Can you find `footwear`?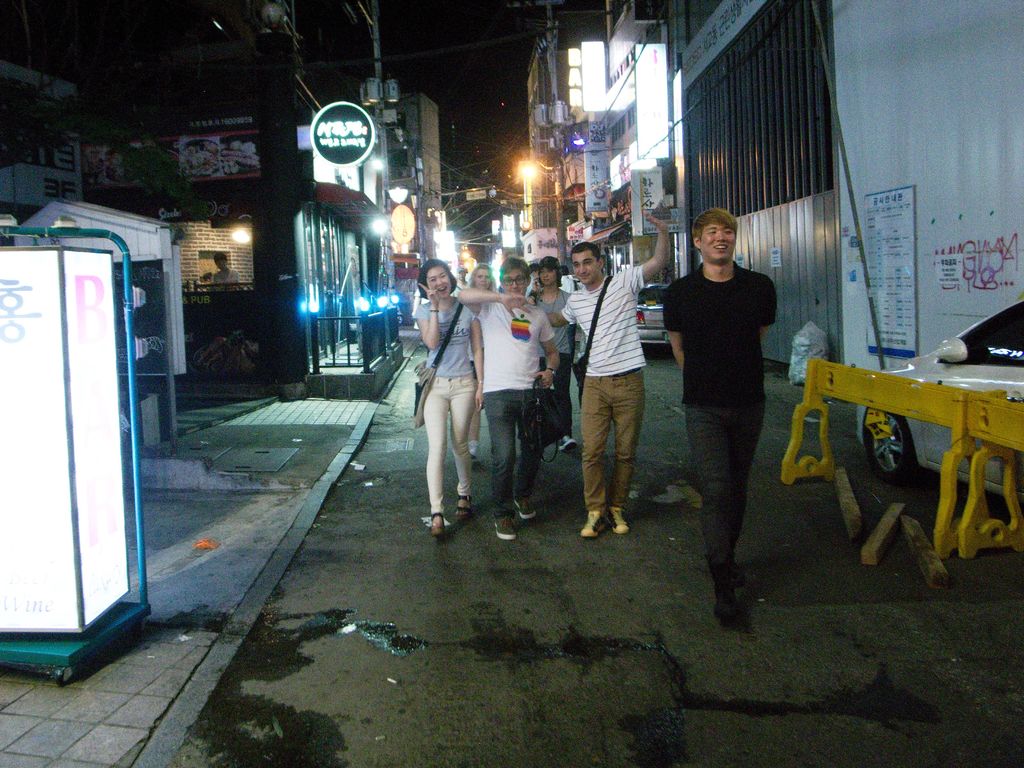
Yes, bounding box: x1=579 y1=503 x2=609 y2=541.
